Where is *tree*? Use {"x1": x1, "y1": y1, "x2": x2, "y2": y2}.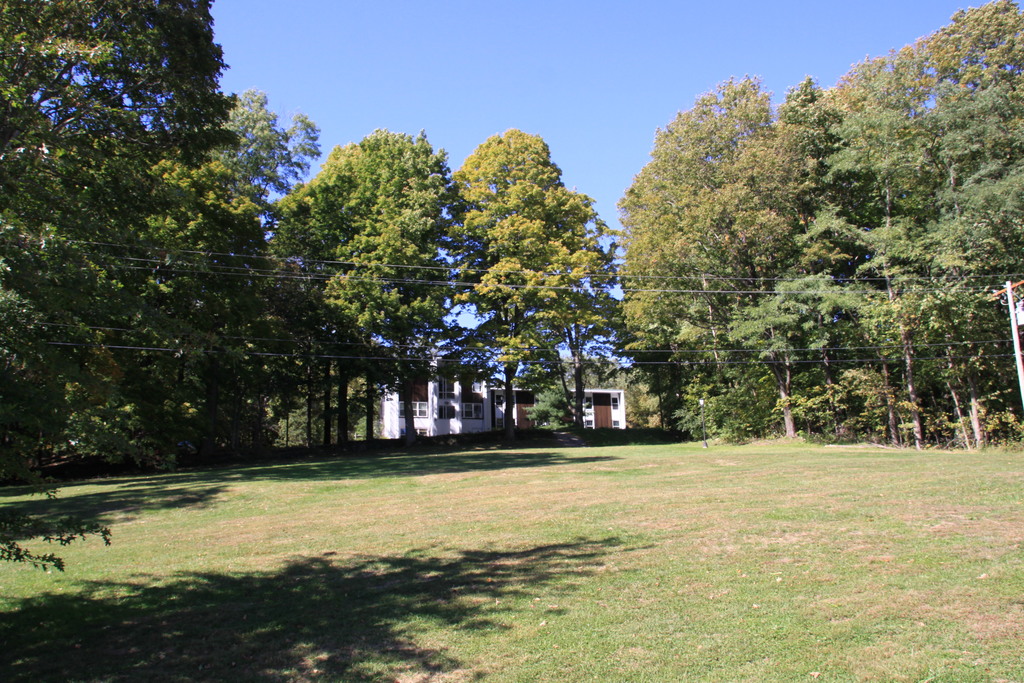
{"x1": 756, "y1": 76, "x2": 914, "y2": 439}.
